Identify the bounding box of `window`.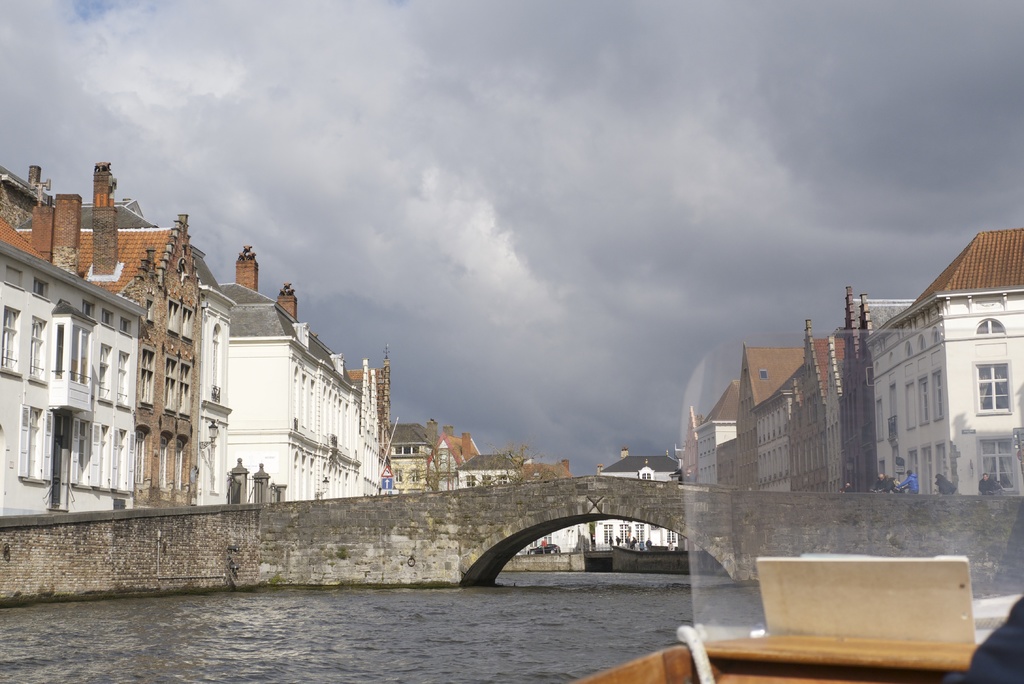
[left=972, top=431, right=1023, bottom=495].
